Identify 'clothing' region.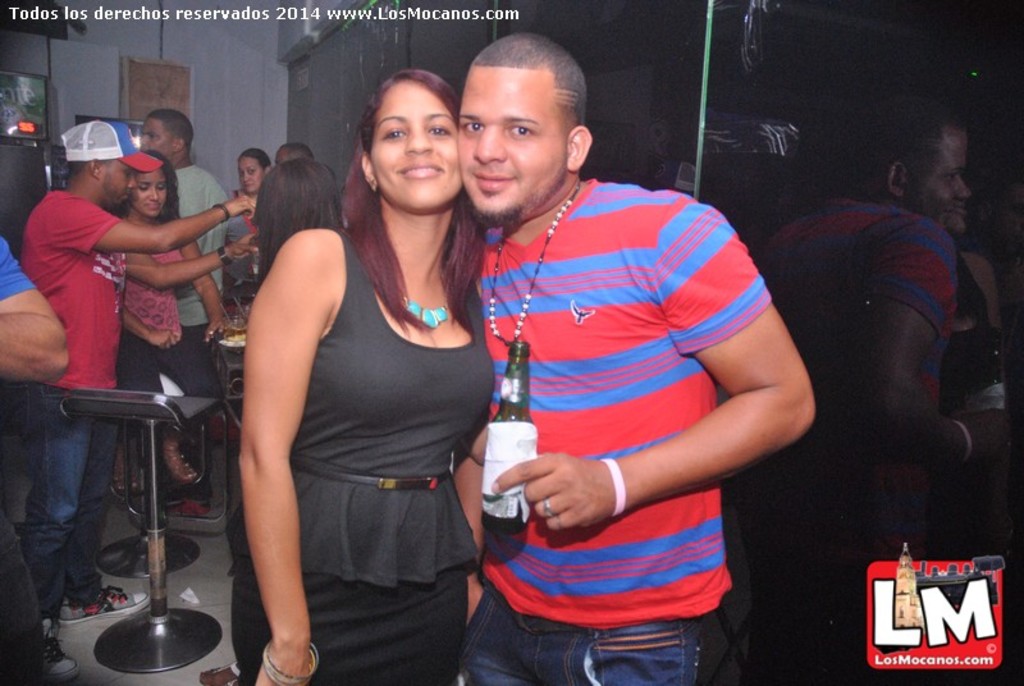
Region: 227,224,495,685.
